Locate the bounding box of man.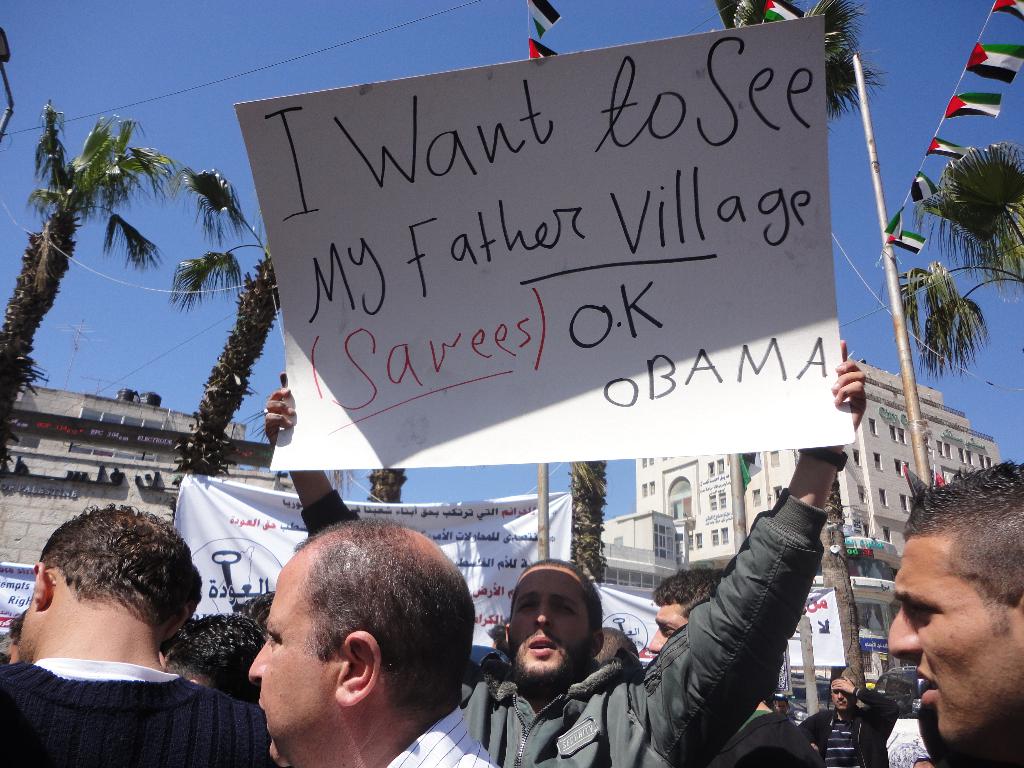
Bounding box: BBox(841, 468, 1023, 767).
